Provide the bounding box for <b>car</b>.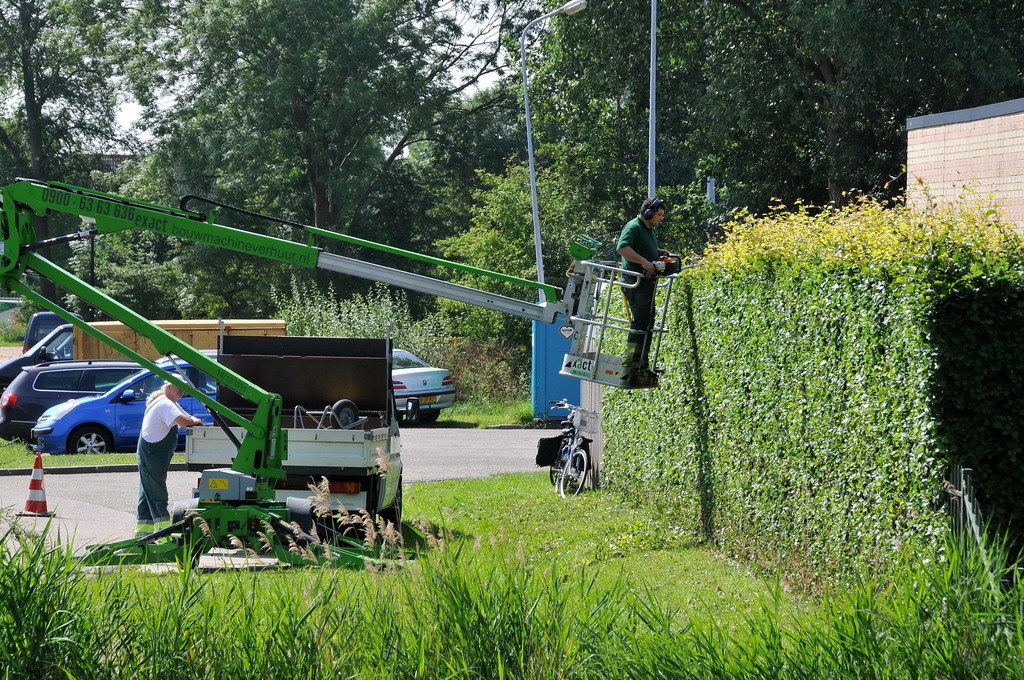
0:359:151:446.
